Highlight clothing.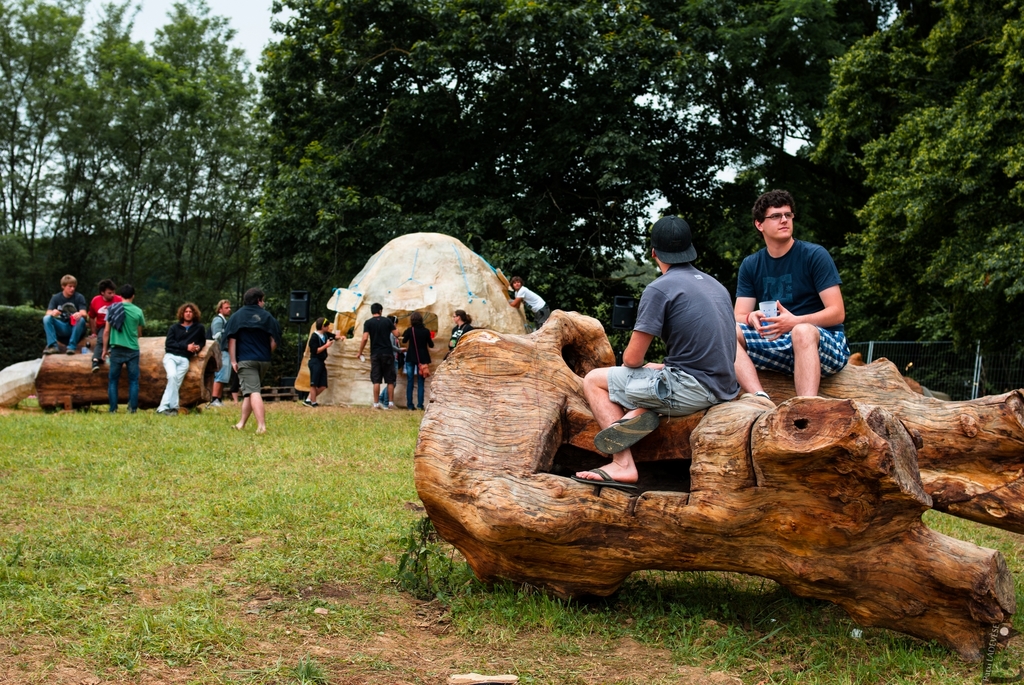
Highlighted region: (left=381, top=330, right=397, bottom=404).
